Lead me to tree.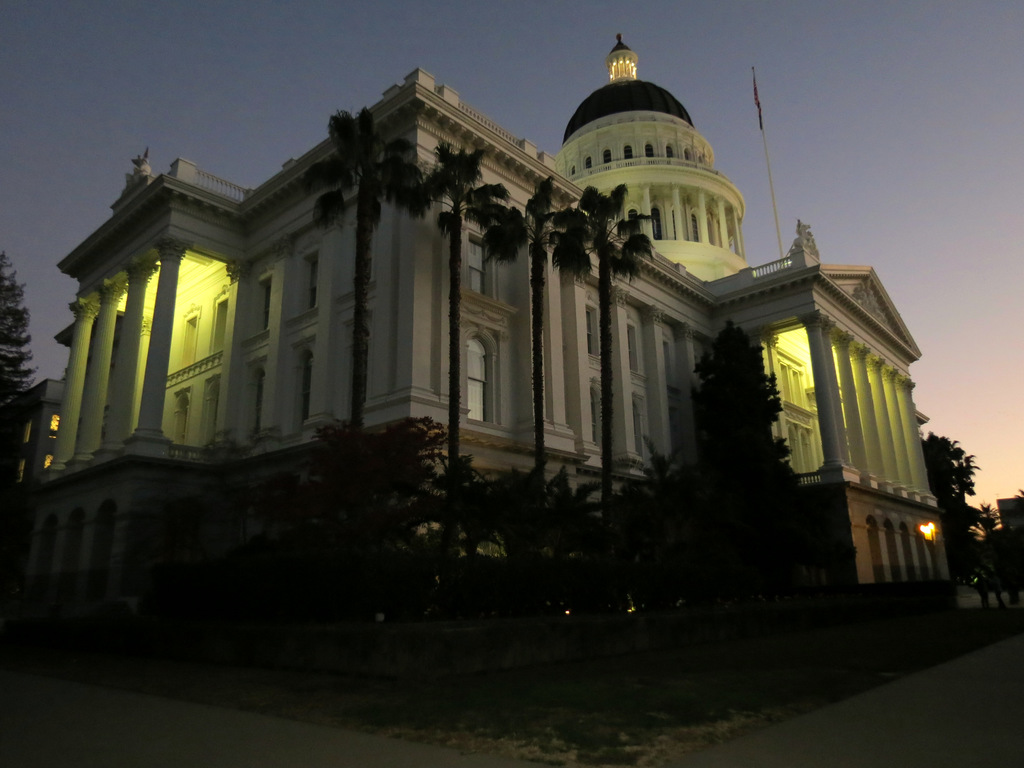
Lead to box=[476, 460, 636, 668].
